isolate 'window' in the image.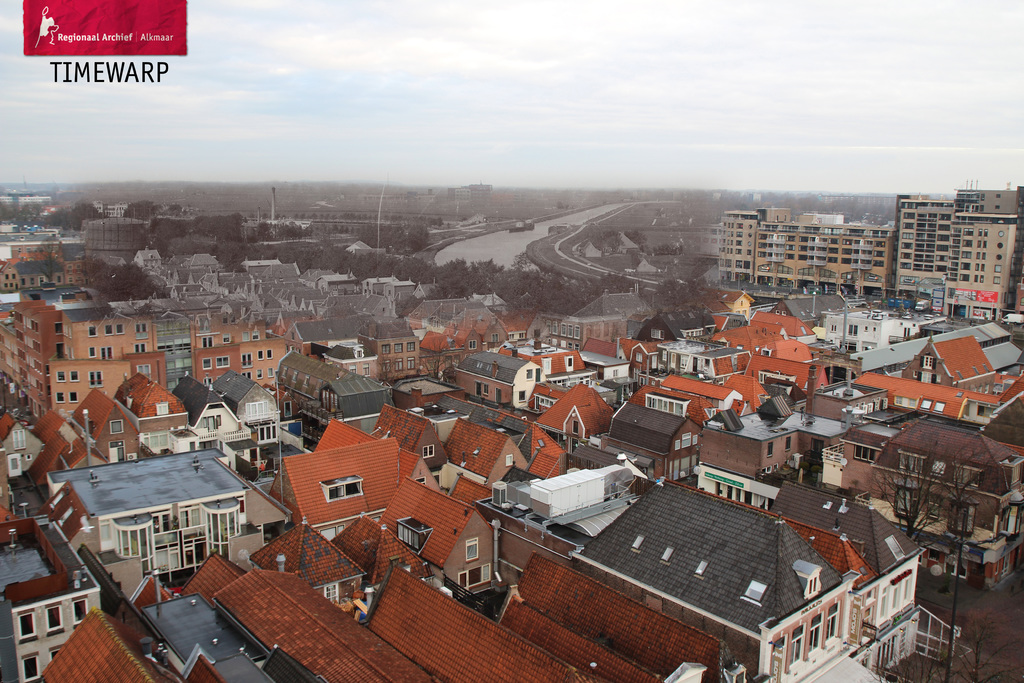
Isolated region: bbox=(1009, 461, 1023, 486).
